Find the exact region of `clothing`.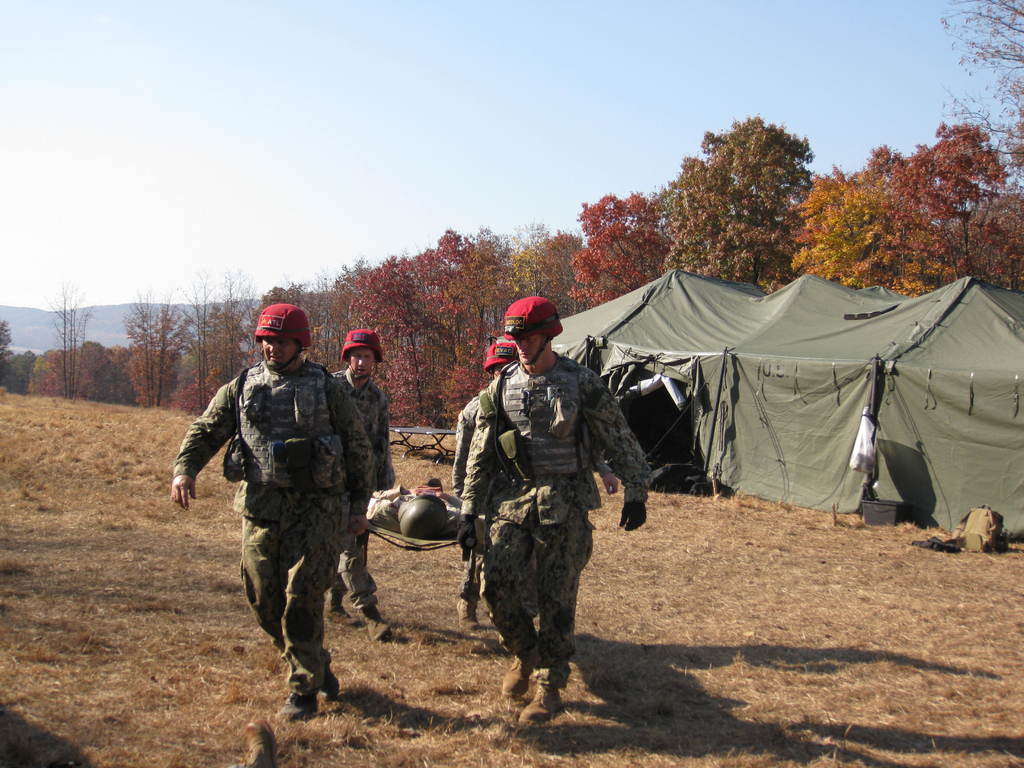
Exact region: pyautogui.locateOnScreen(172, 356, 374, 695).
